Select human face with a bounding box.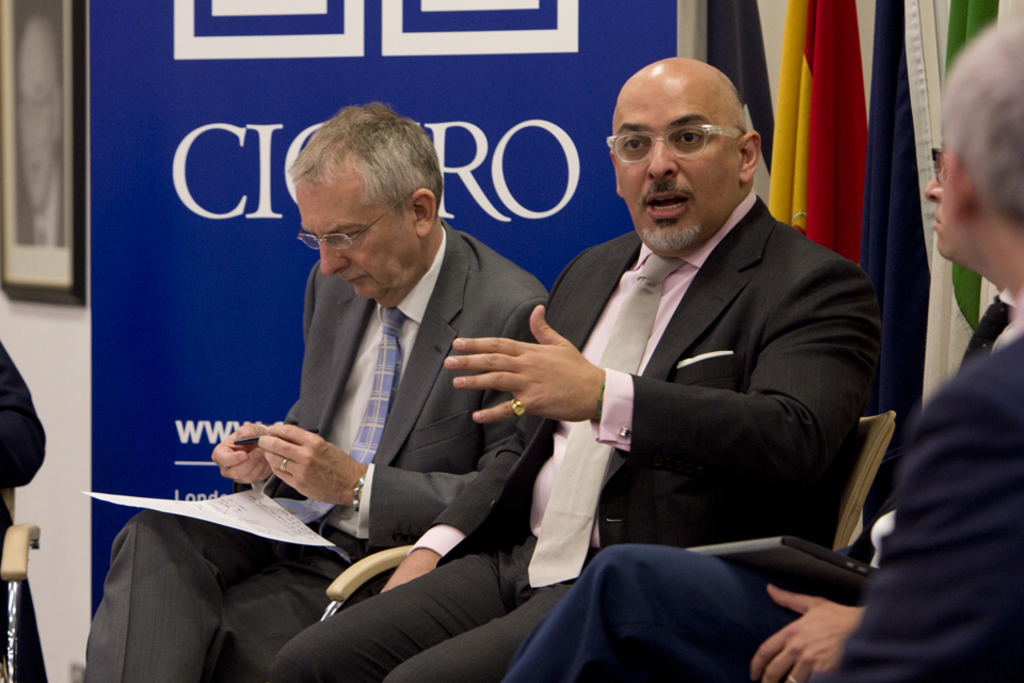
{"left": 611, "top": 76, "right": 739, "bottom": 255}.
